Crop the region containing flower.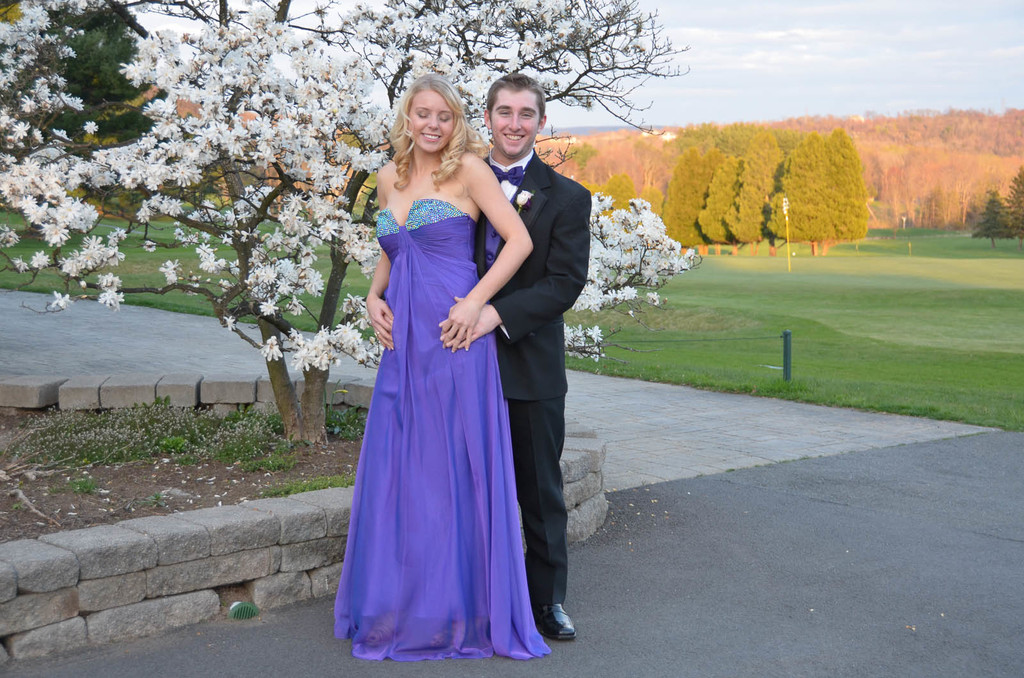
Crop region: box(258, 336, 284, 365).
